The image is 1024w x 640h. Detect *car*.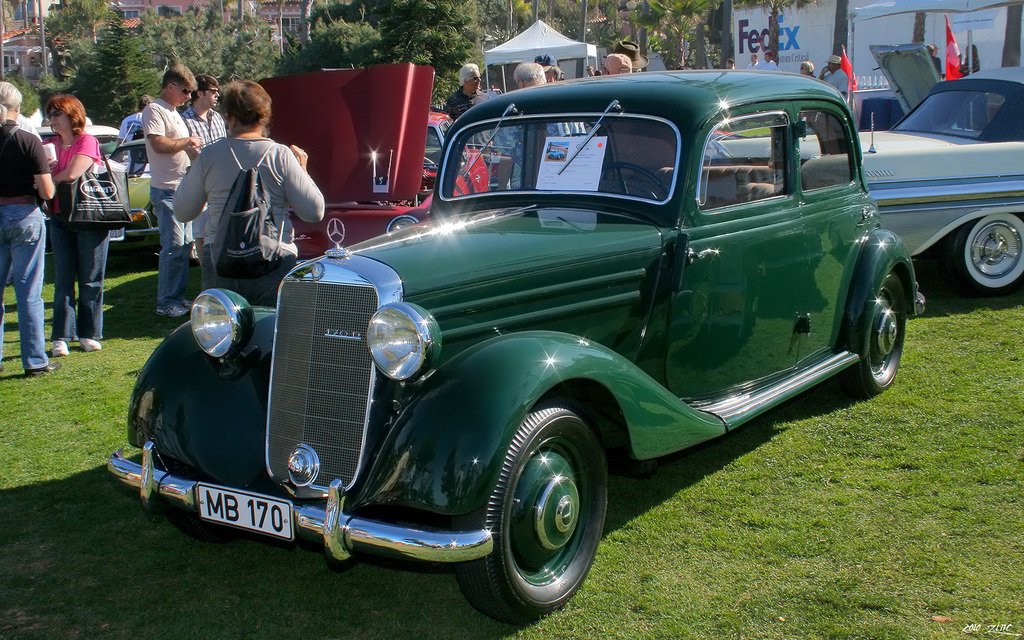
Detection: box(716, 65, 1023, 294).
